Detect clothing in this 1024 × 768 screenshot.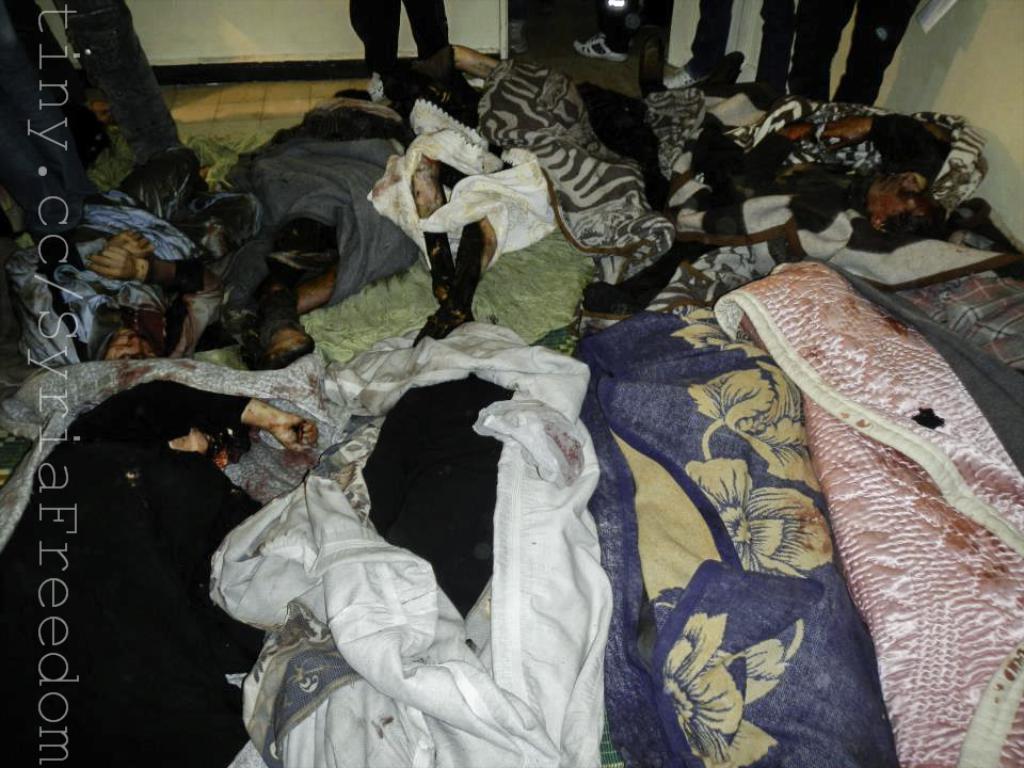
Detection: [682,0,790,108].
